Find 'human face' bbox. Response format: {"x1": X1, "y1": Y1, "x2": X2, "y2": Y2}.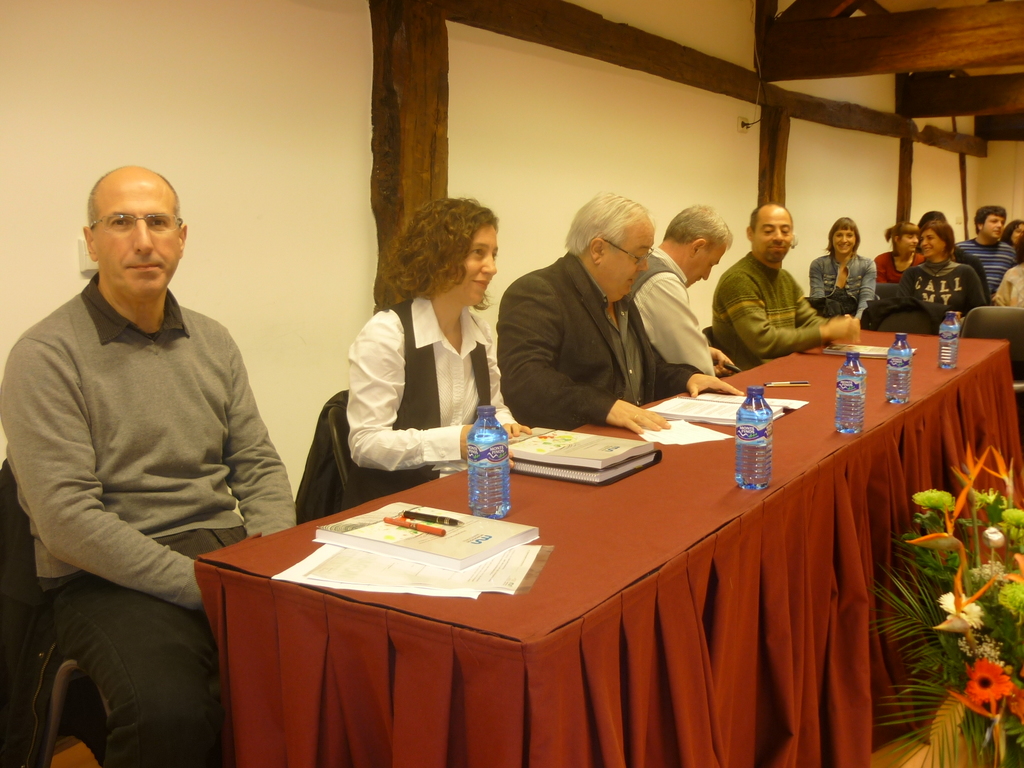
{"x1": 902, "y1": 230, "x2": 920, "y2": 252}.
